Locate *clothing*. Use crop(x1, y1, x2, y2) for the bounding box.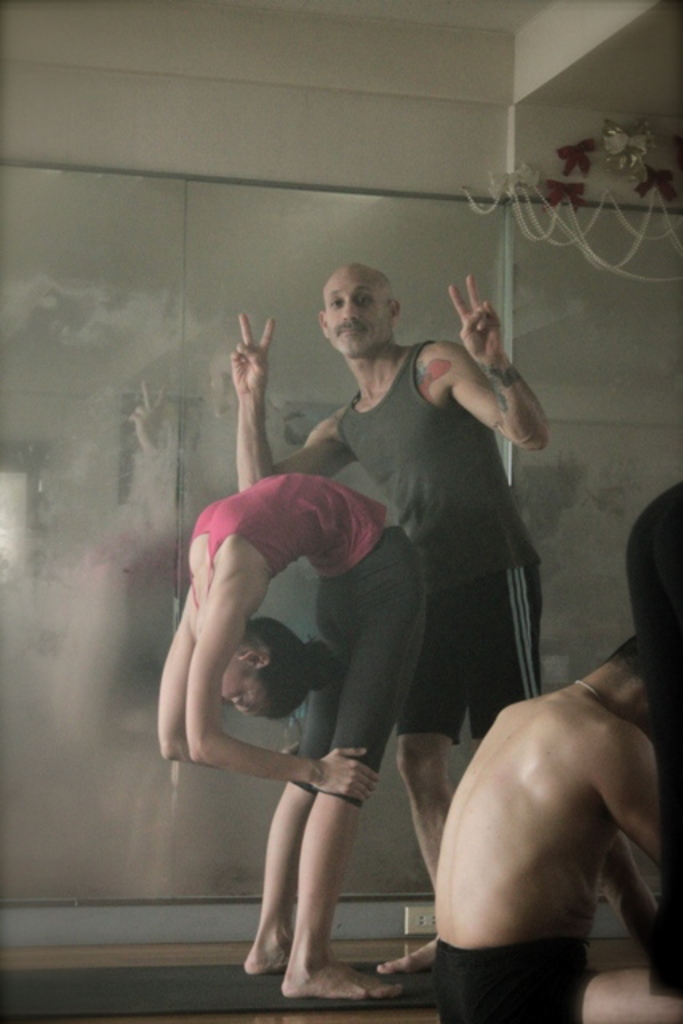
crop(336, 339, 547, 746).
